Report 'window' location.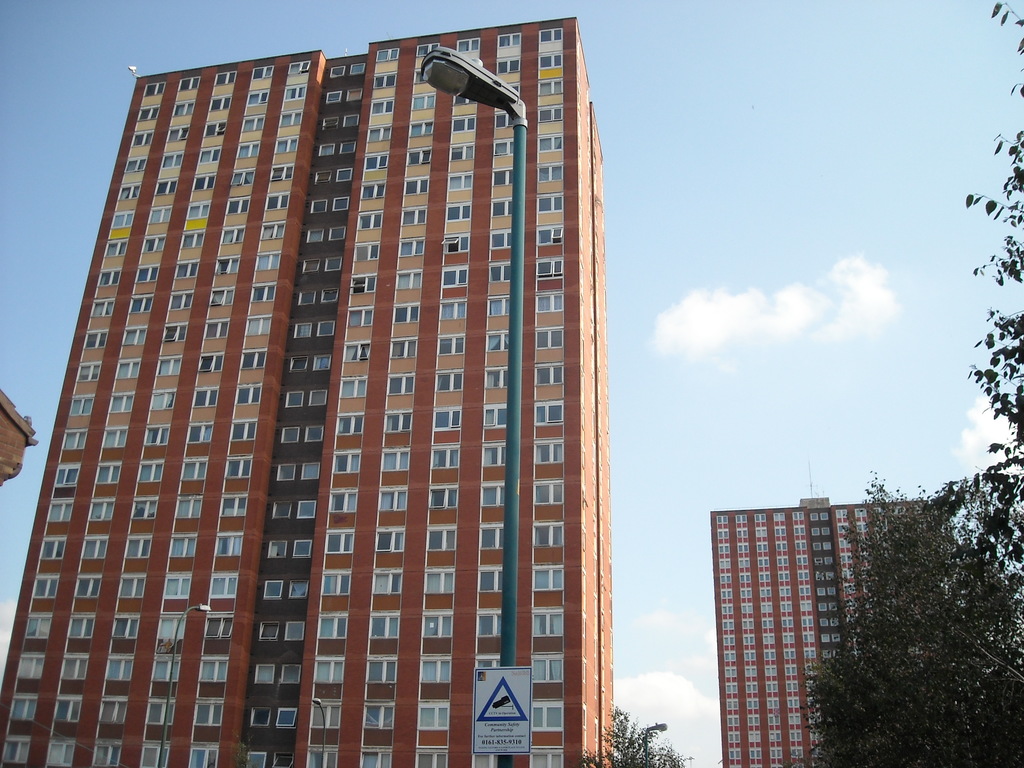
Report: x1=33 y1=572 x2=58 y2=600.
